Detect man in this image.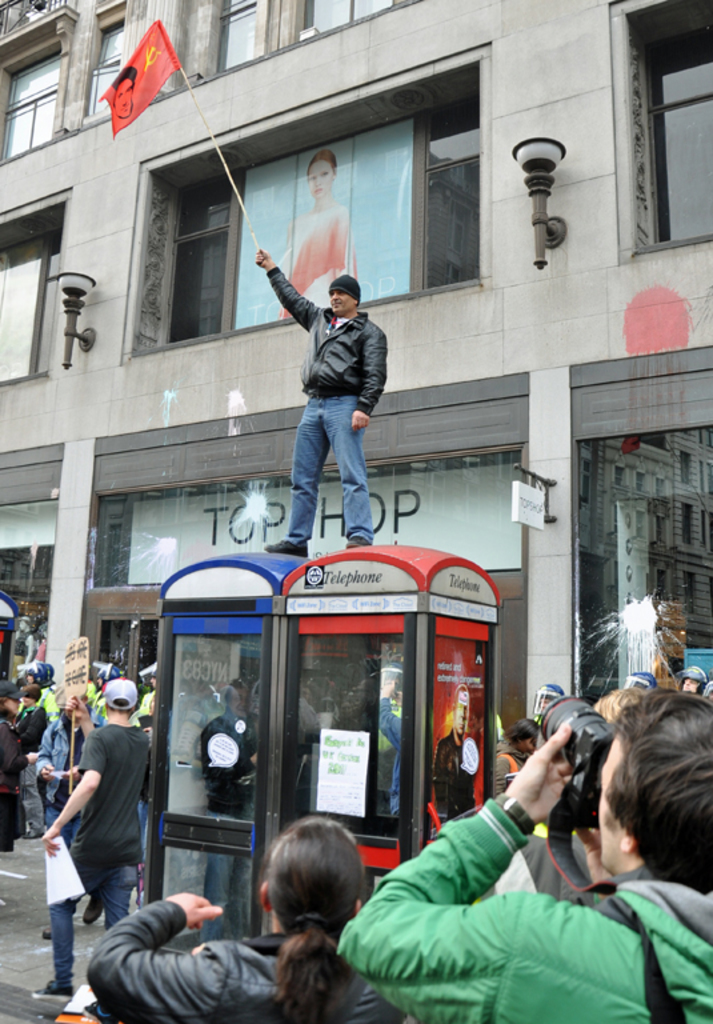
Detection: <bbox>21, 655, 57, 720</bbox>.
